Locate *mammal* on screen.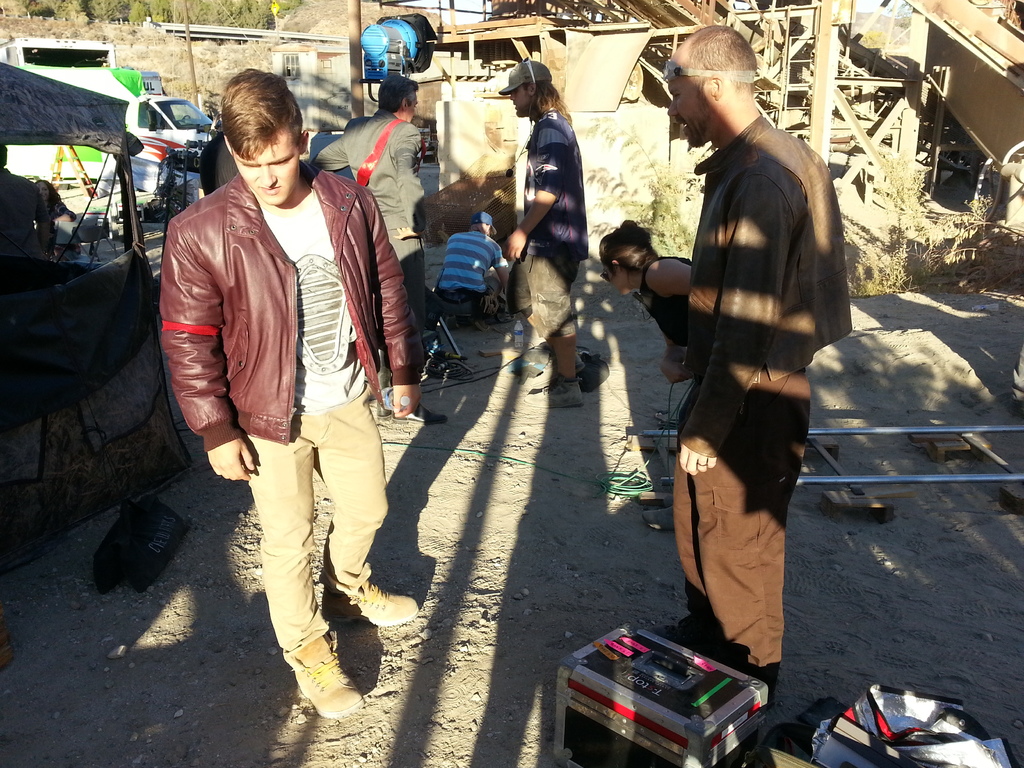
On screen at BBox(33, 174, 78, 259).
